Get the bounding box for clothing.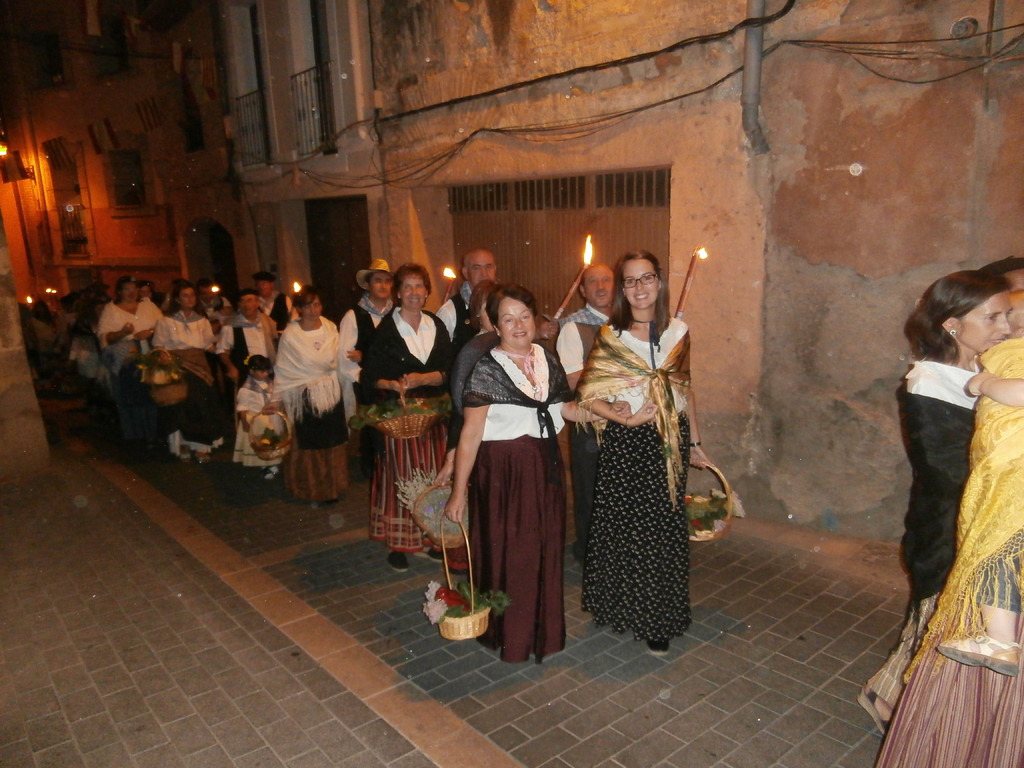
[868, 355, 985, 703].
